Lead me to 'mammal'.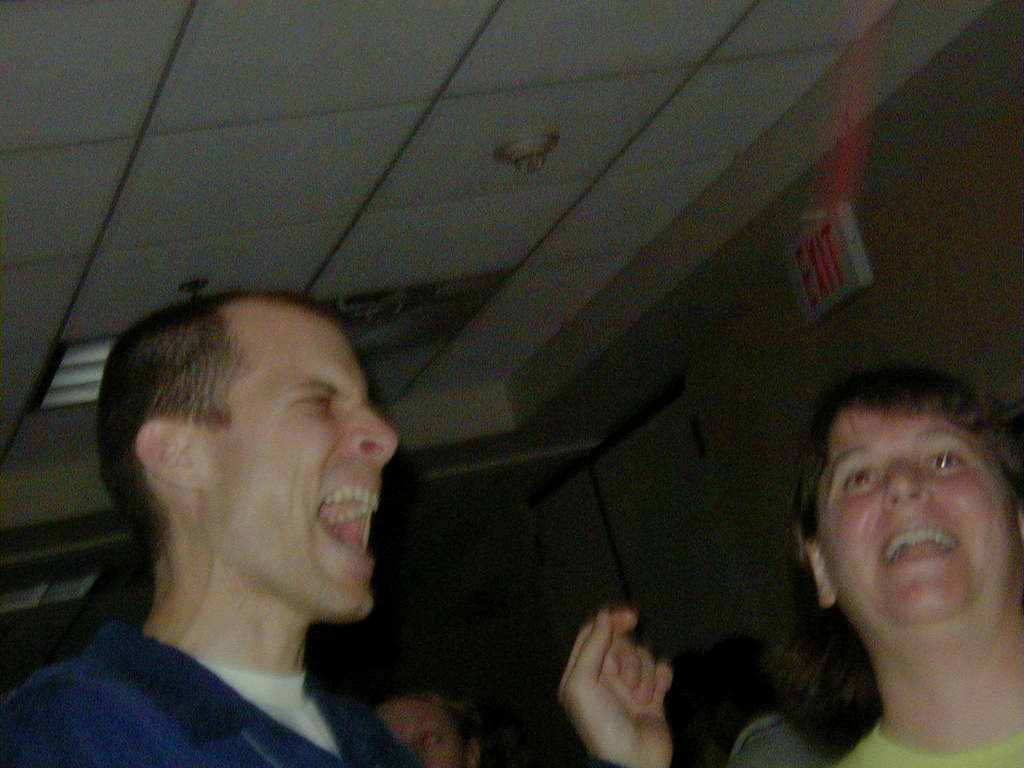
Lead to (x1=734, y1=370, x2=1023, y2=742).
